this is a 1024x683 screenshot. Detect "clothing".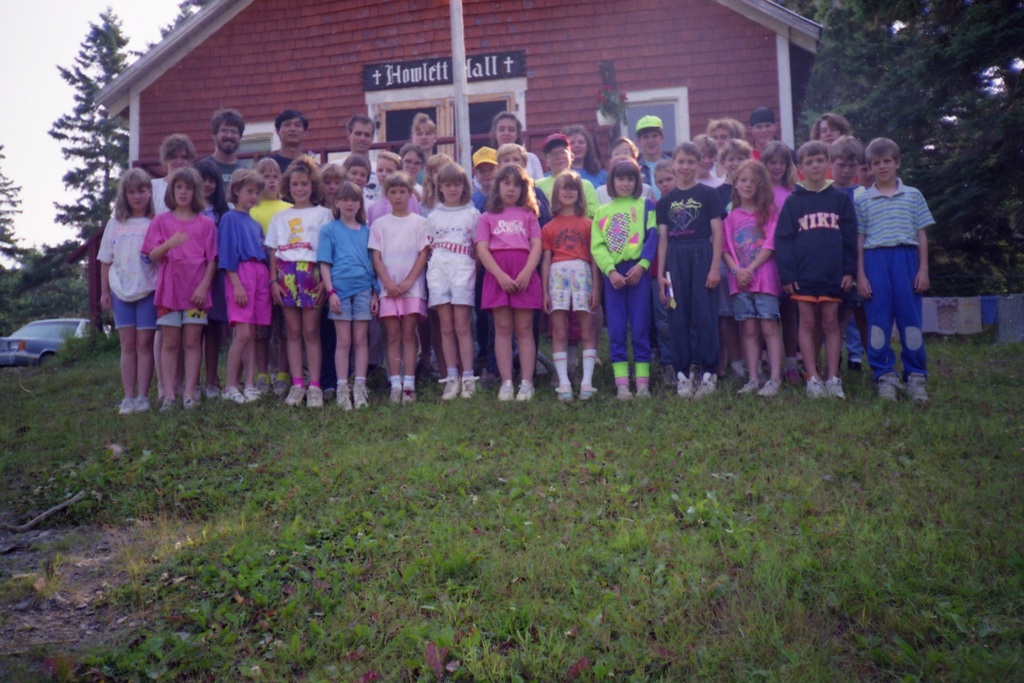
bbox=[147, 179, 163, 213].
